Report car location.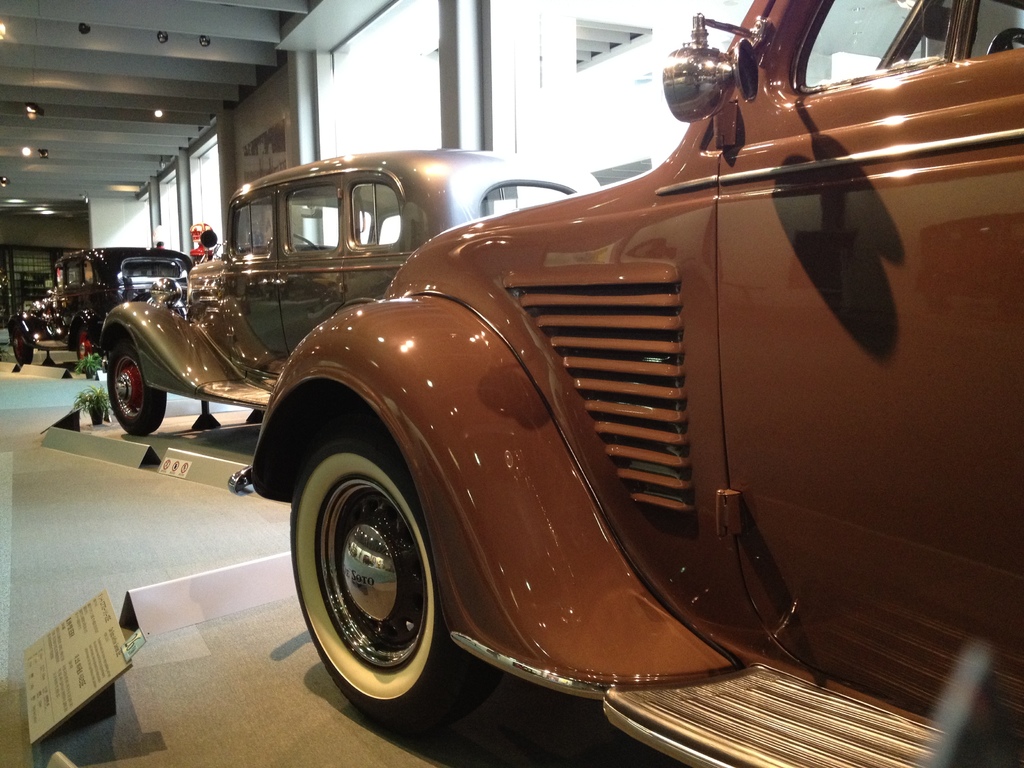
Report: 94/145/600/444.
